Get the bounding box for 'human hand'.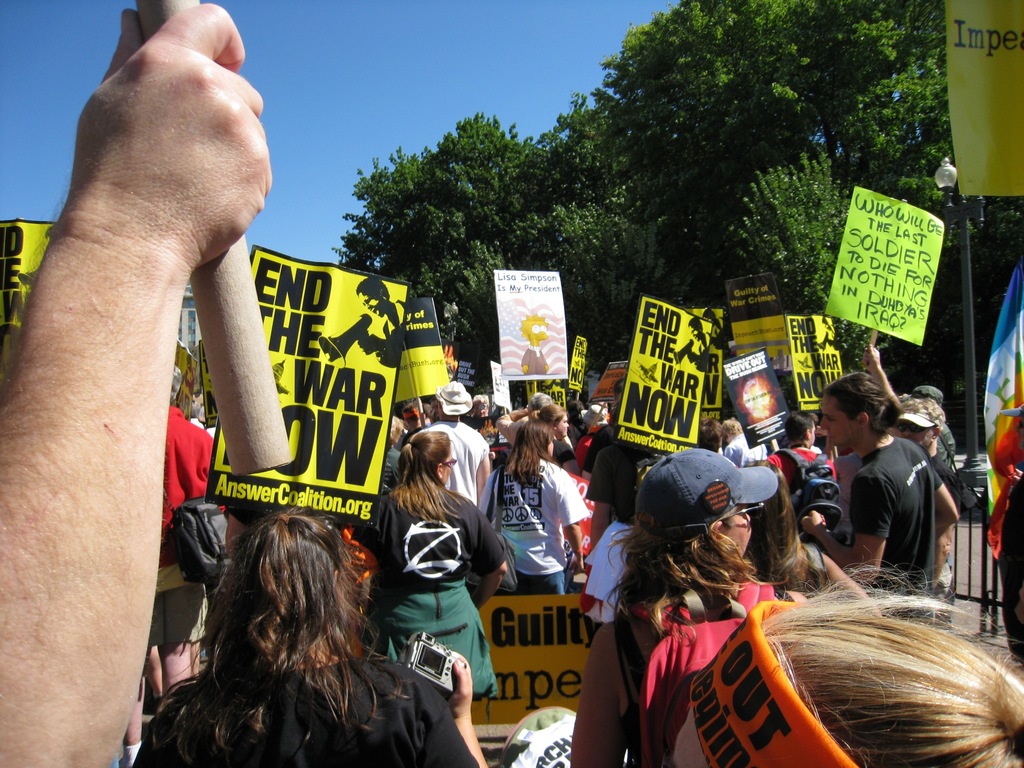
{"x1": 863, "y1": 344, "x2": 881, "y2": 371}.
